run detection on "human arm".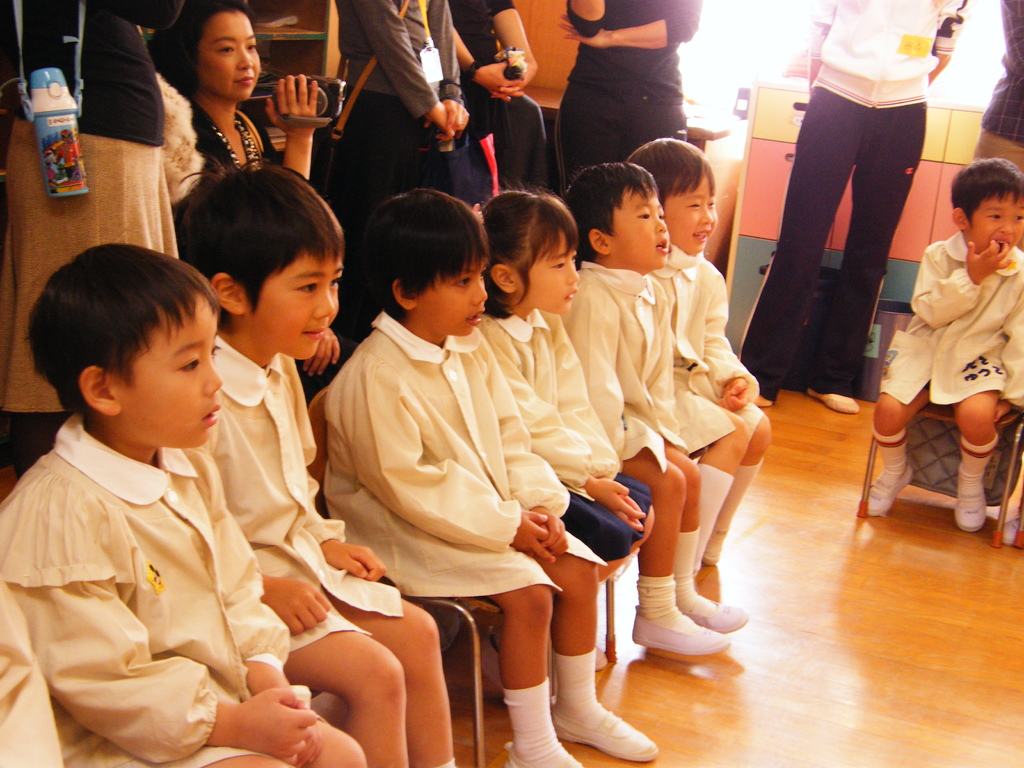
Result: {"x1": 342, "y1": 378, "x2": 553, "y2": 564}.
